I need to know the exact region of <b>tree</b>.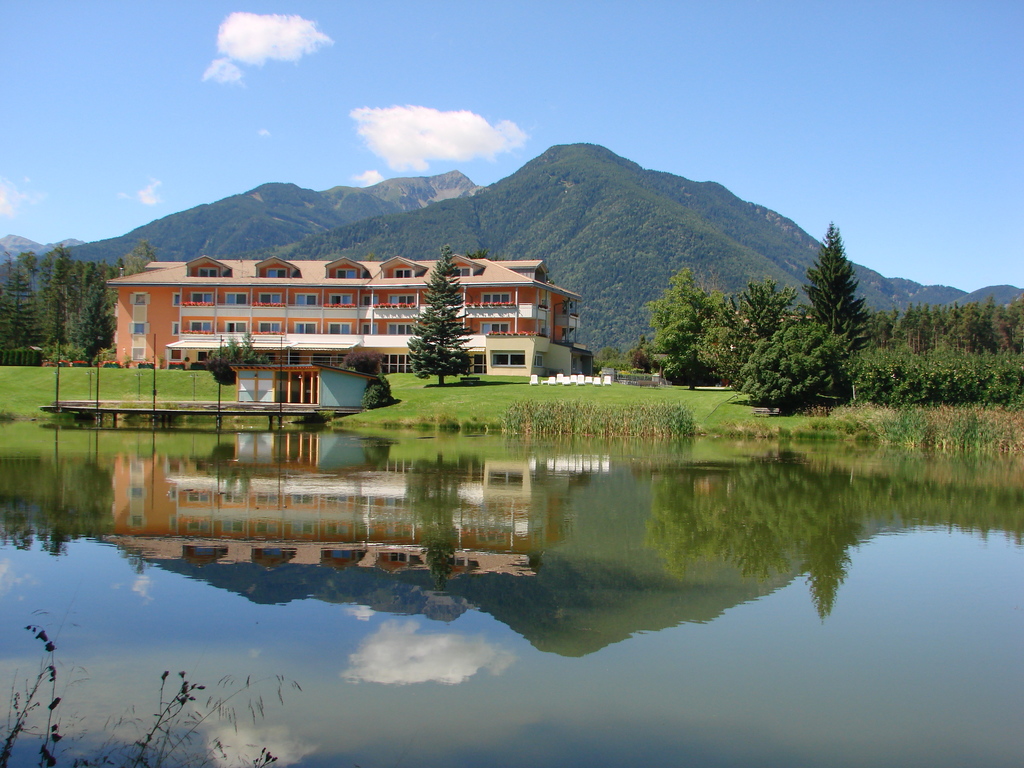
Region: pyautogui.locateOnScreen(703, 276, 797, 395).
